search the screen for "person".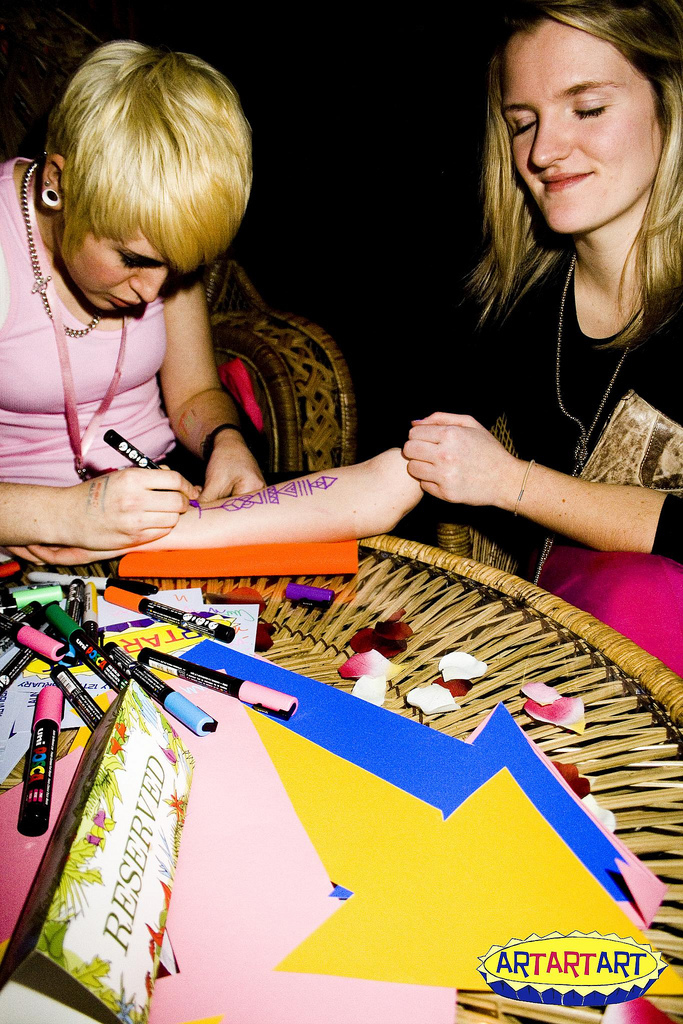
Found at select_region(0, 4, 682, 678).
